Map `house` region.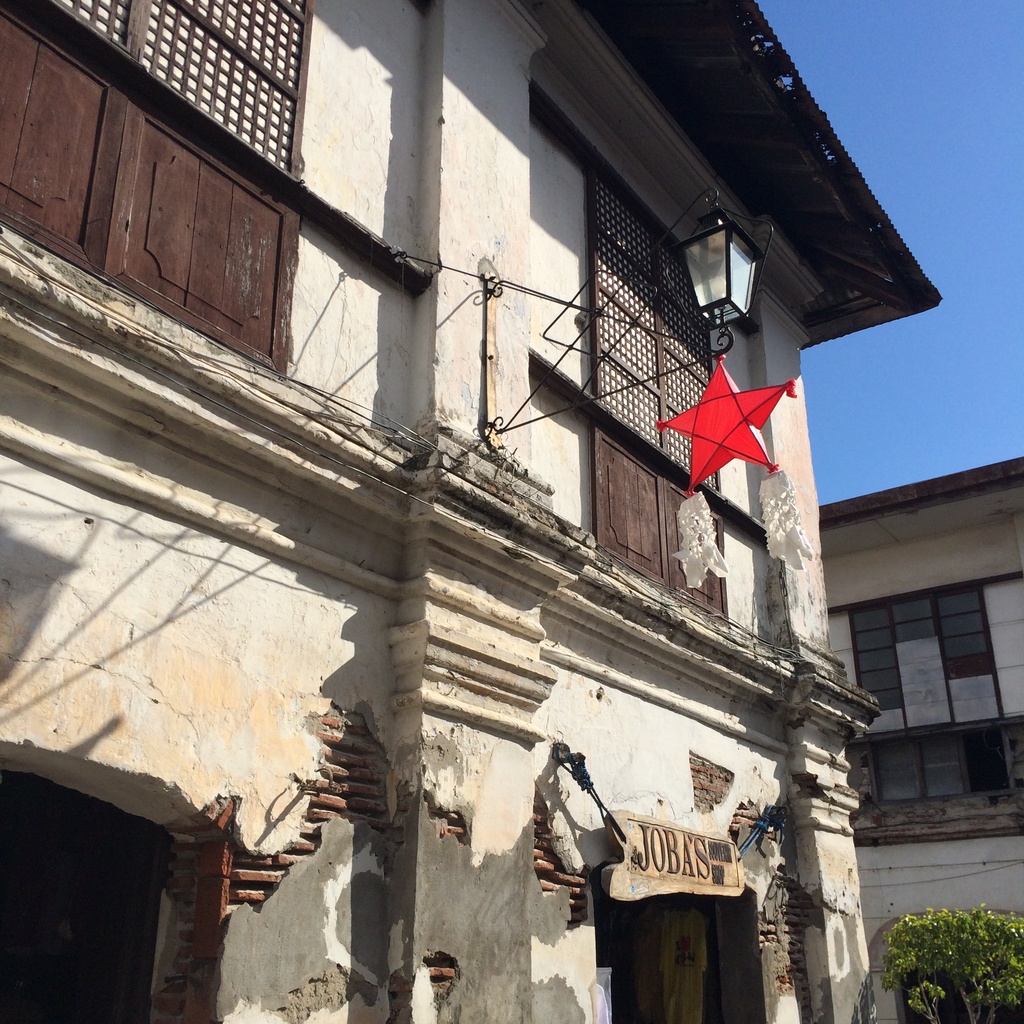
Mapped to bbox=(824, 454, 1023, 1017).
